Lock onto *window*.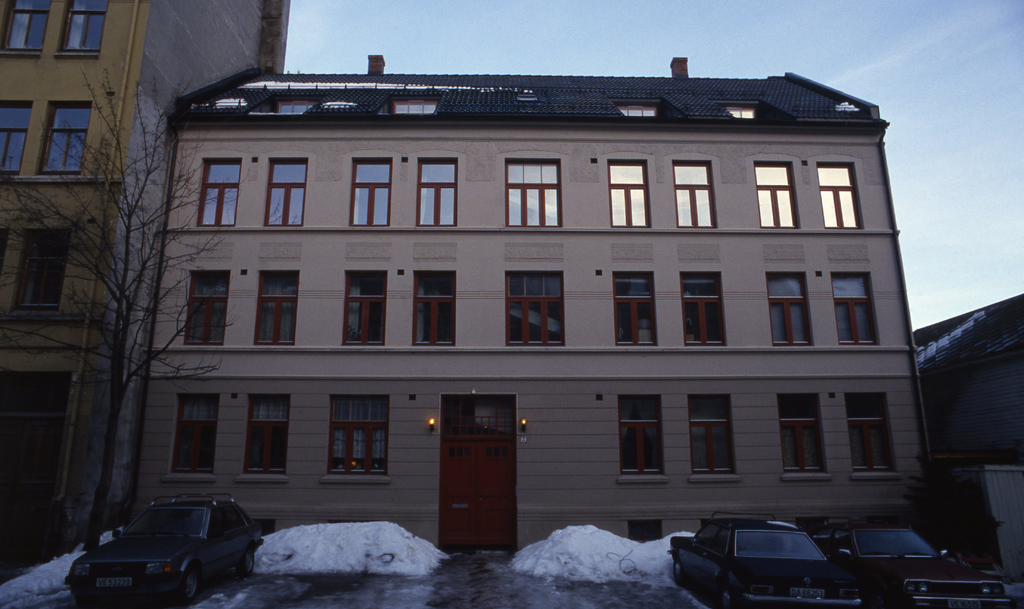
Locked: Rect(774, 392, 831, 478).
